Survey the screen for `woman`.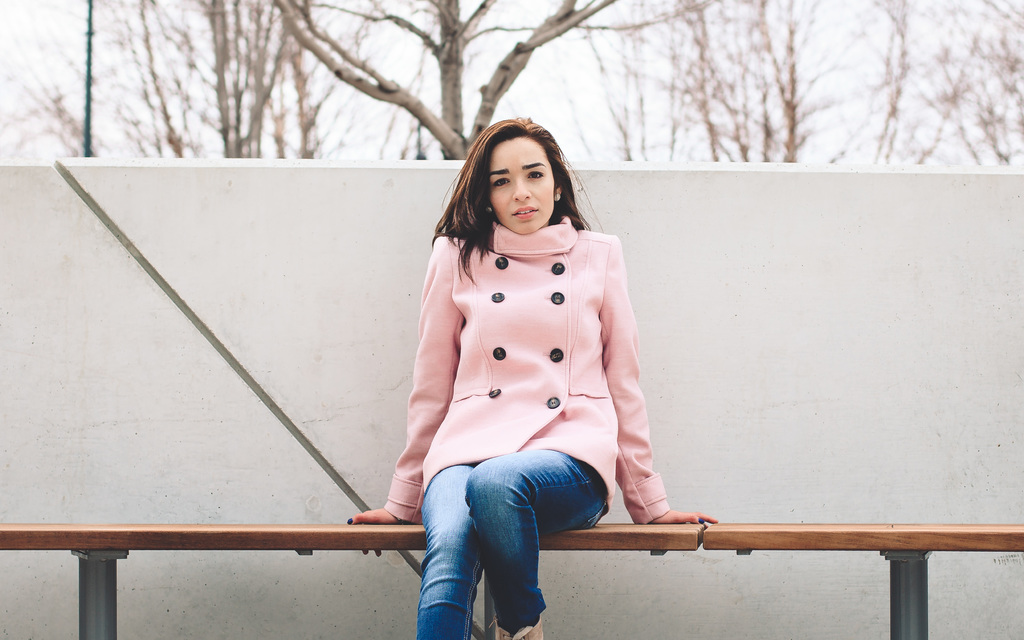
Survey found: 388:116:666:616.
